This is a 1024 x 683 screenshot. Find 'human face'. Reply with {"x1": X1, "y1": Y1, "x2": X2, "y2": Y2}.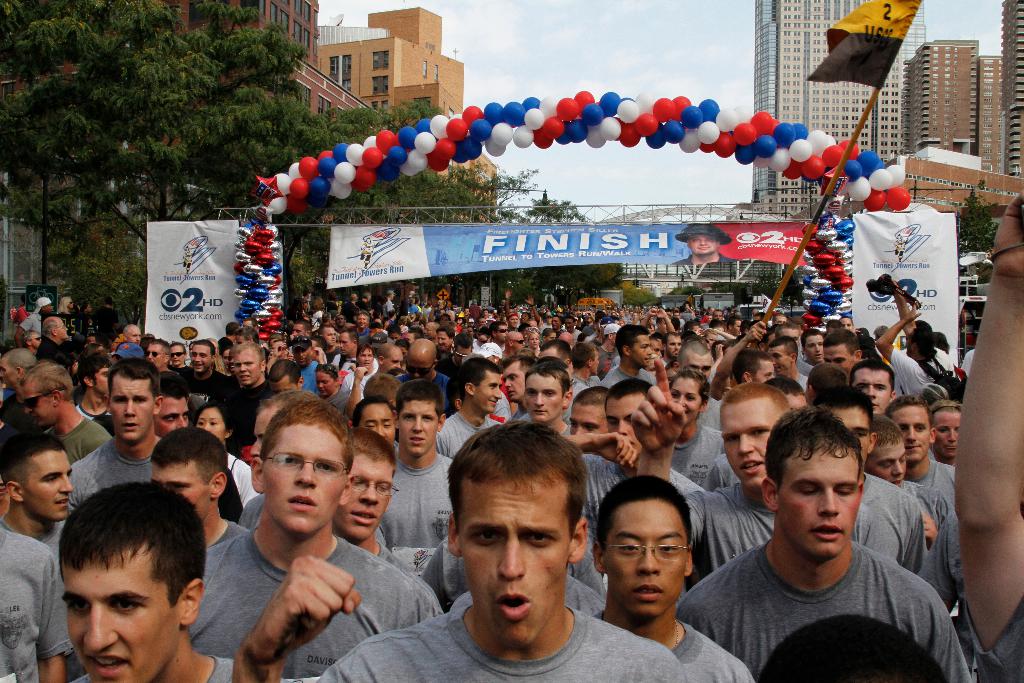
{"x1": 673, "y1": 375, "x2": 704, "y2": 425}.
